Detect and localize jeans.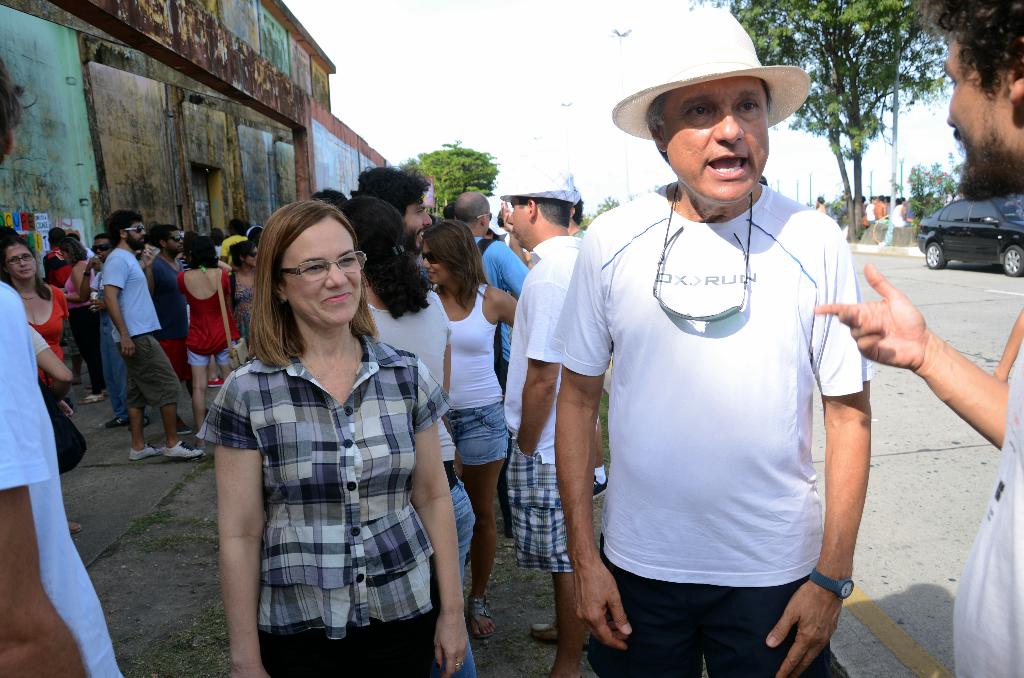
Localized at 97/312/124/419.
